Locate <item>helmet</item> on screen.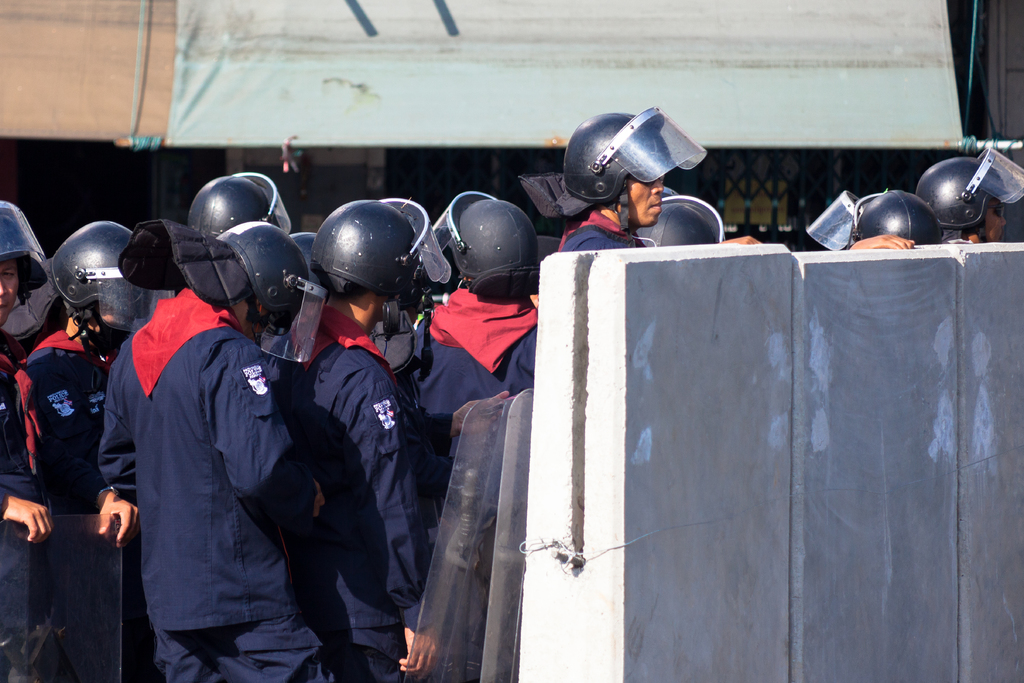
On screen at pyautogui.locateOnScreen(519, 104, 705, 236).
